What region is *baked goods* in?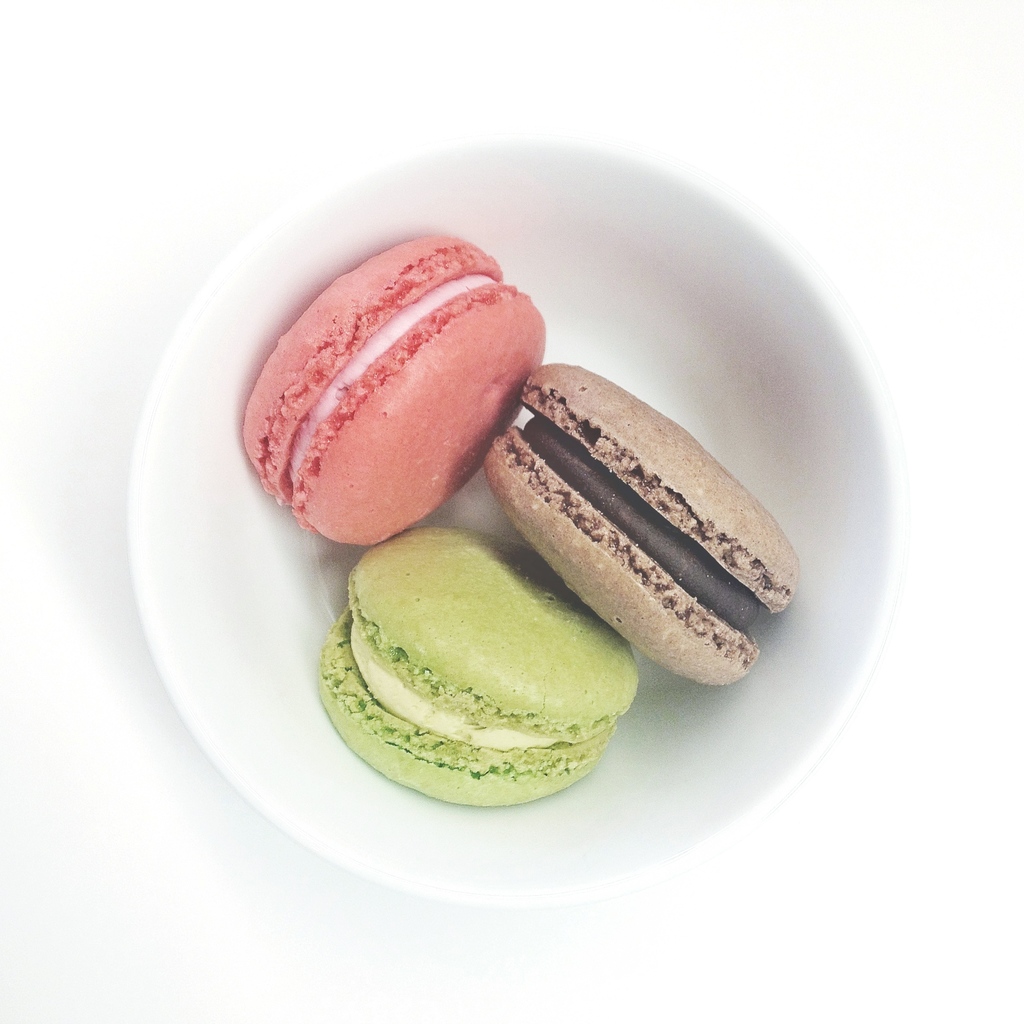
240, 236, 544, 550.
